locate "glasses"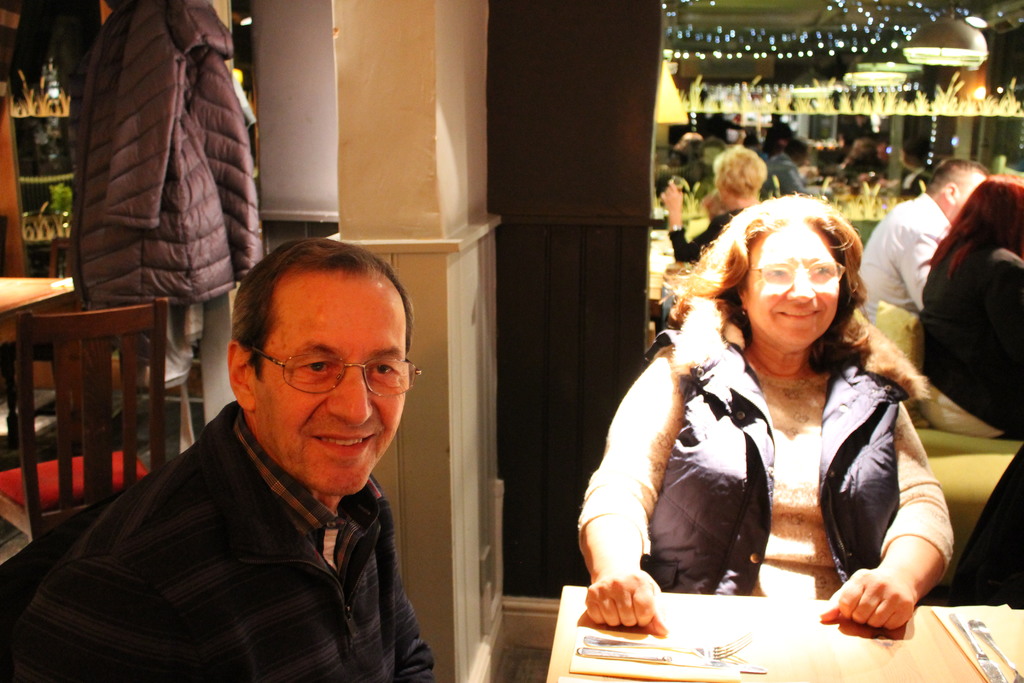
box(252, 347, 422, 399)
